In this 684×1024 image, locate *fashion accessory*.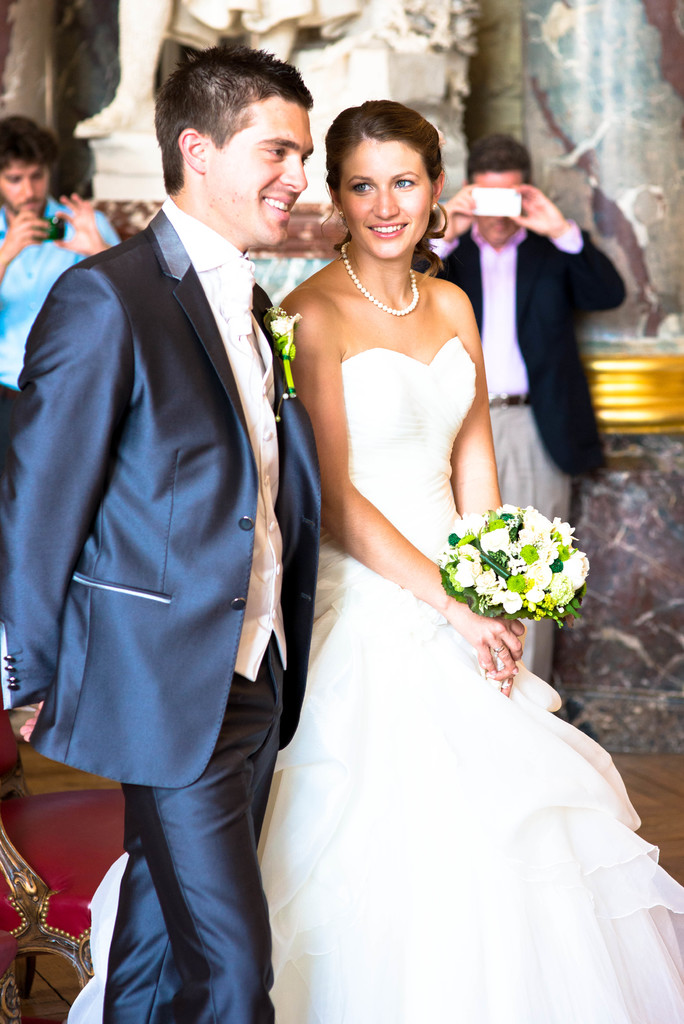
Bounding box: 335/239/419/320.
